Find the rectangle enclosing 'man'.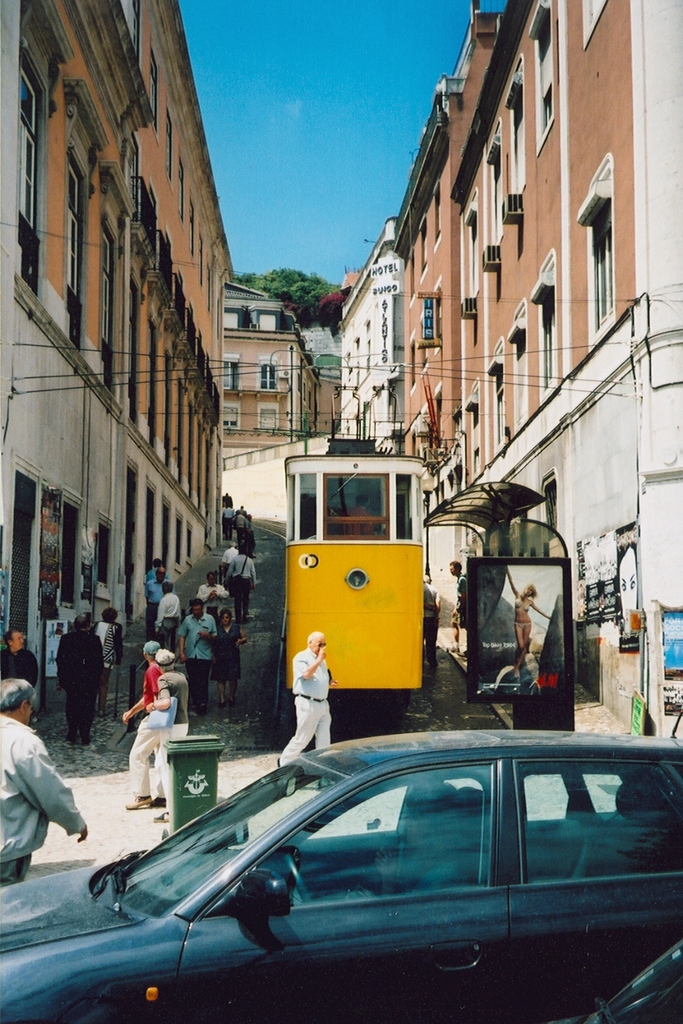
bbox=(421, 573, 438, 673).
